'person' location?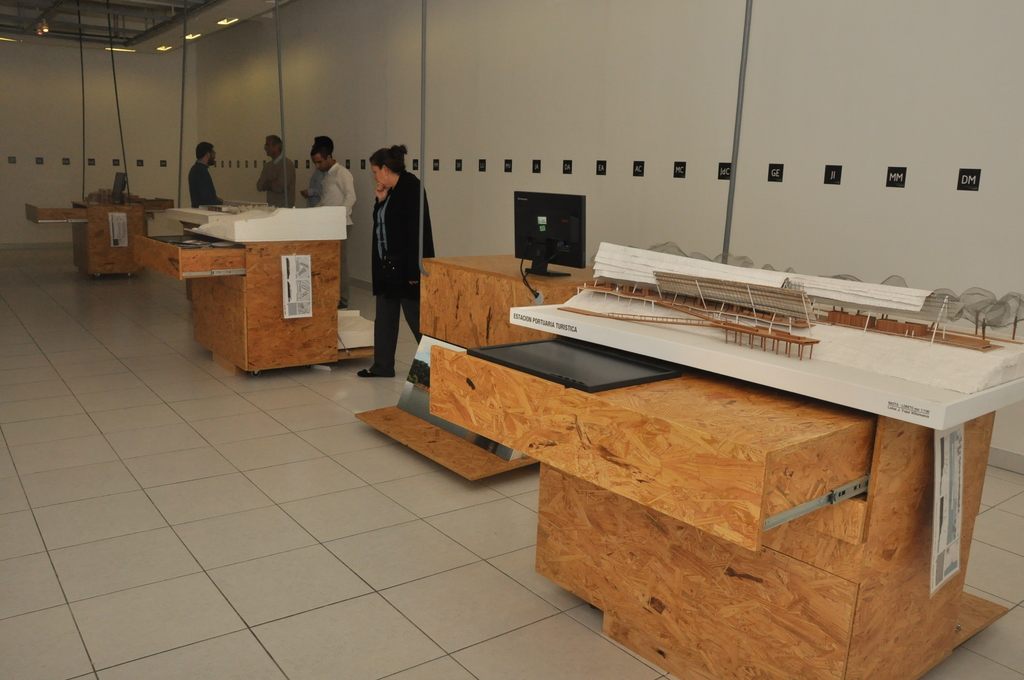
[303,129,330,207]
